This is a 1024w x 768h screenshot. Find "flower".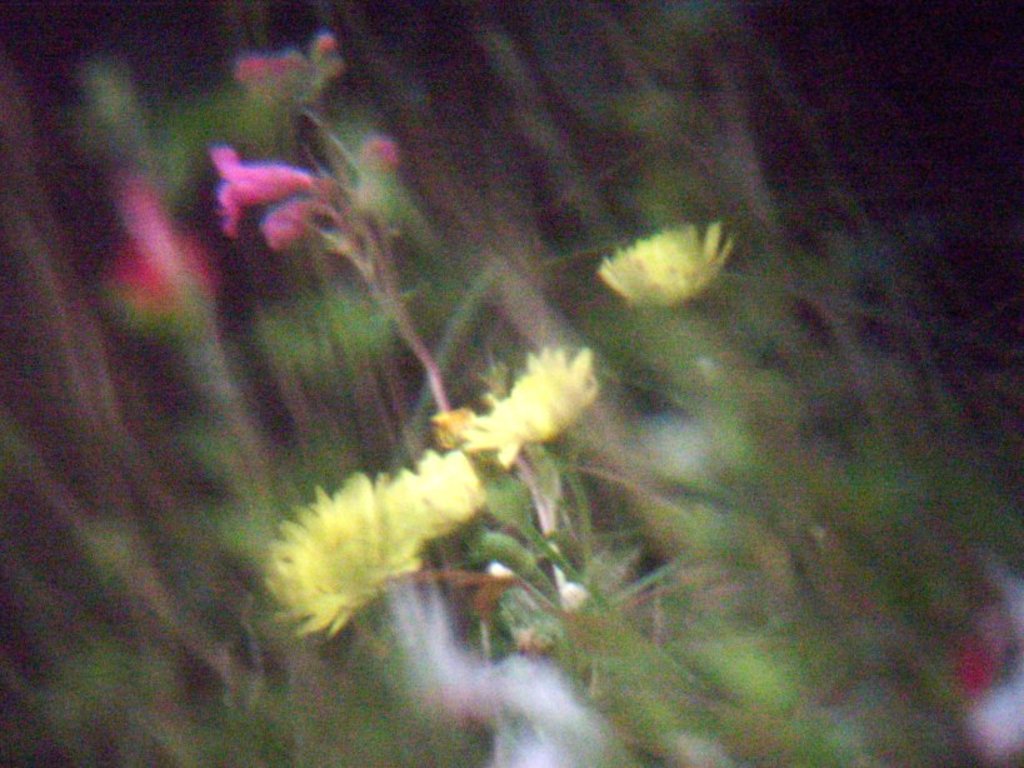
Bounding box: box=[233, 51, 299, 88].
